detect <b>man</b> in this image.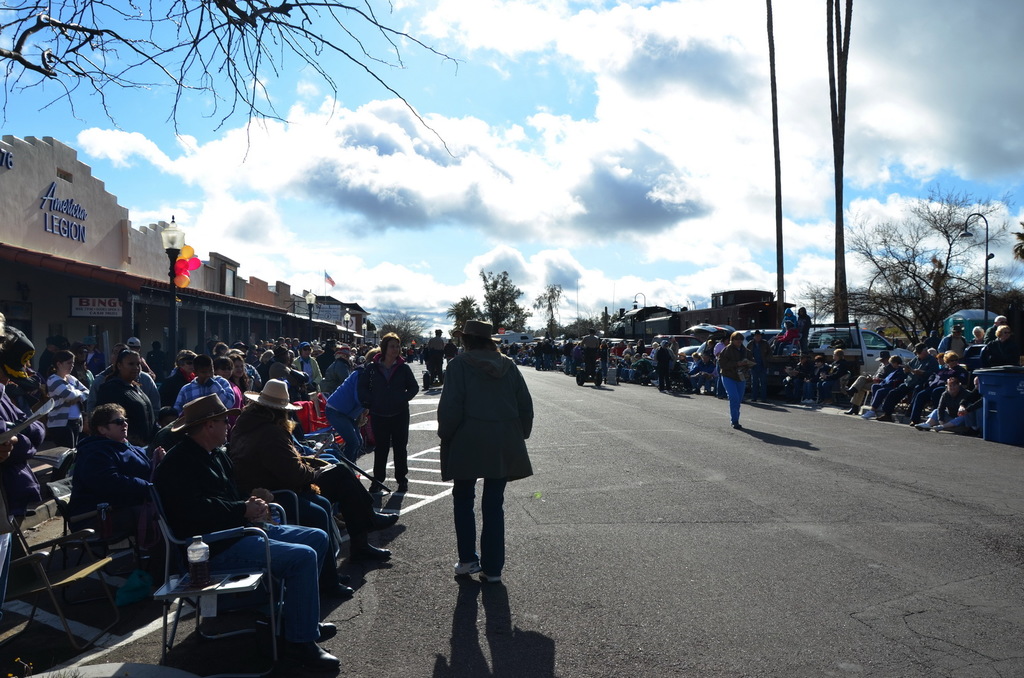
Detection: detection(152, 390, 340, 670).
